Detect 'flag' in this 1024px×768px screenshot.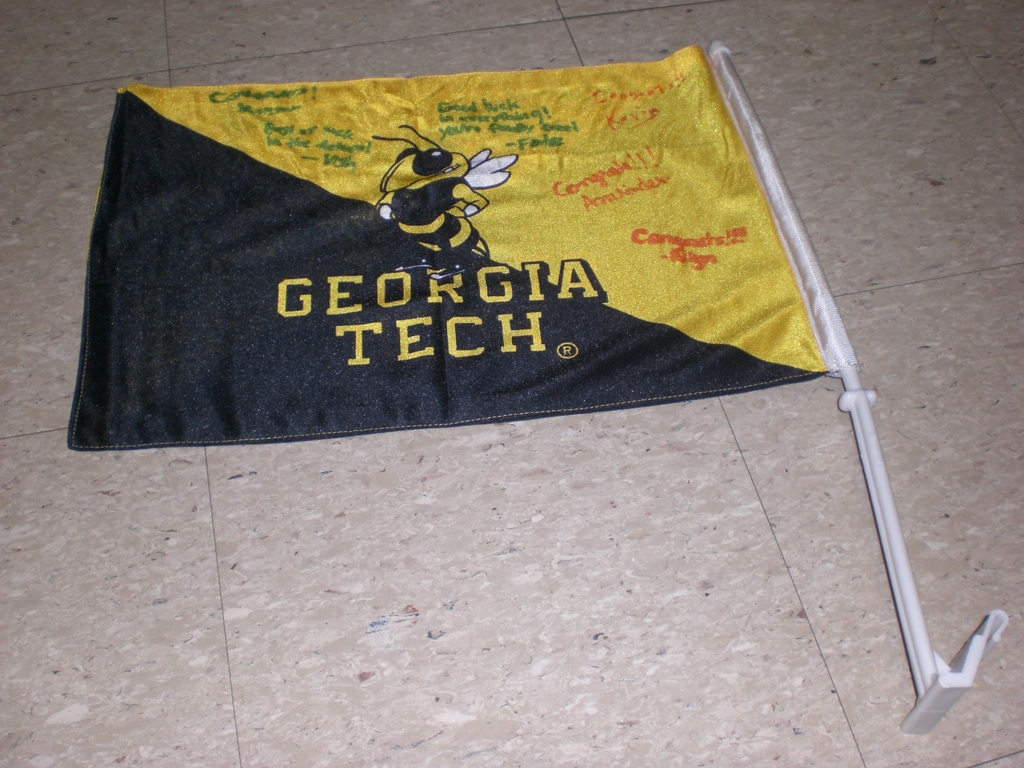
Detection: locate(64, 45, 826, 444).
